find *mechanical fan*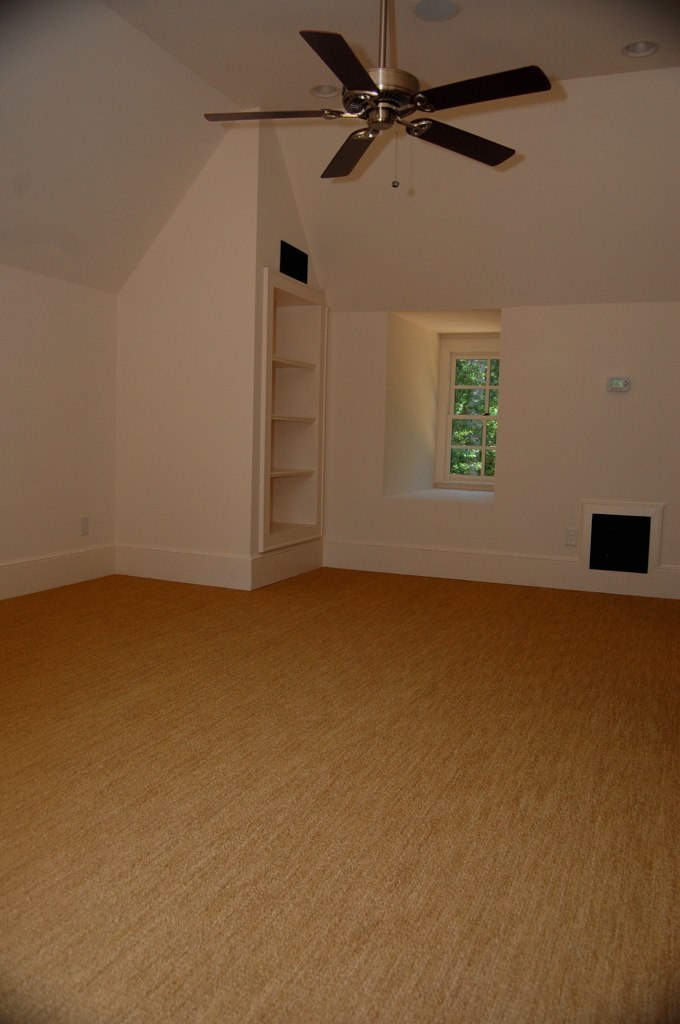
{"left": 207, "top": 0, "right": 552, "bottom": 175}
